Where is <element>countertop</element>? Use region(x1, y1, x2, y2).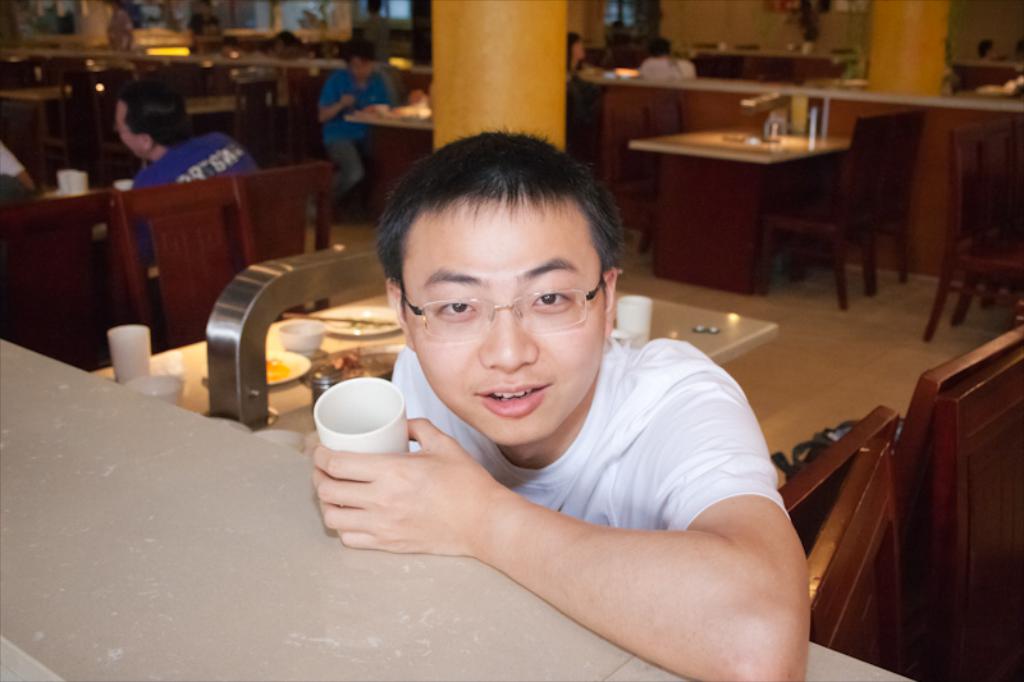
region(547, 55, 1023, 303).
